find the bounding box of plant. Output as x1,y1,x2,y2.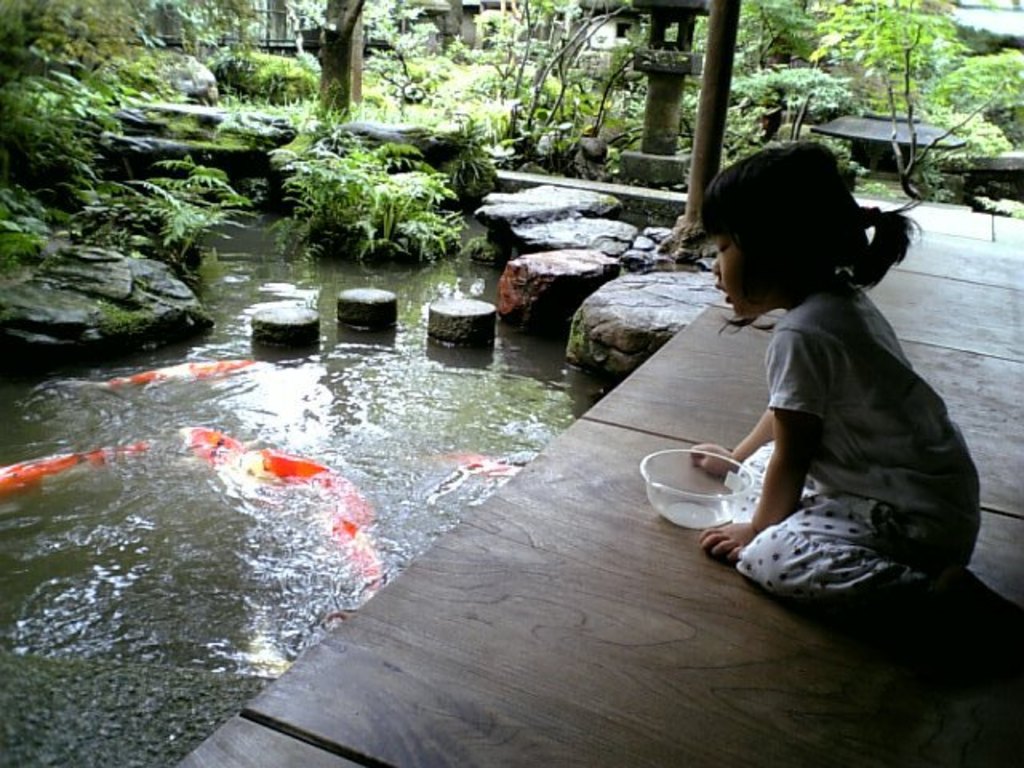
85,157,254,274.
